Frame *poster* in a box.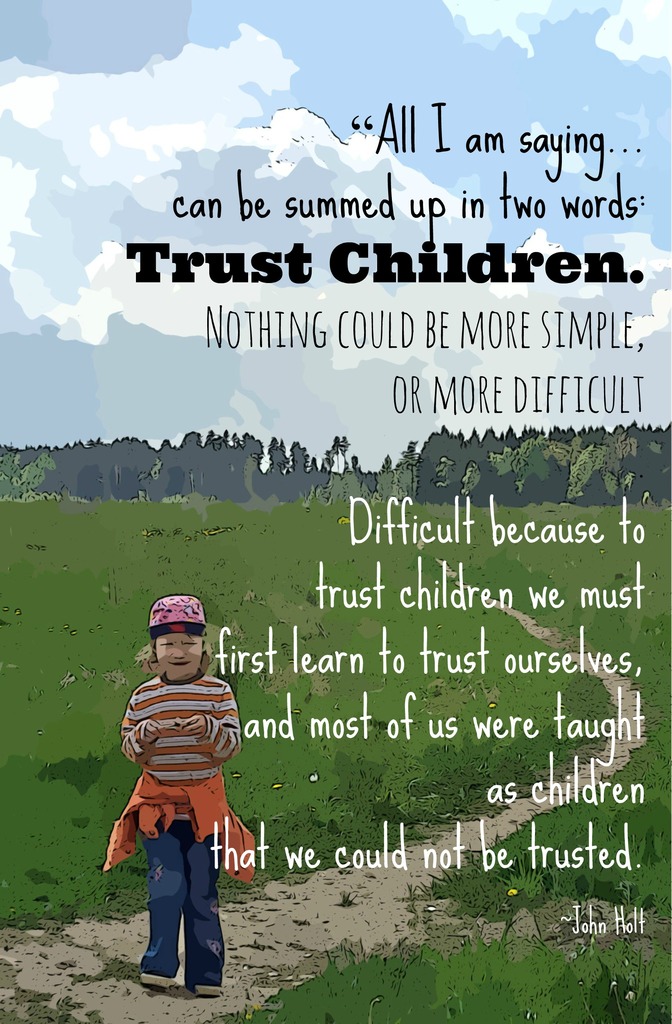
0,0,671,1023.
